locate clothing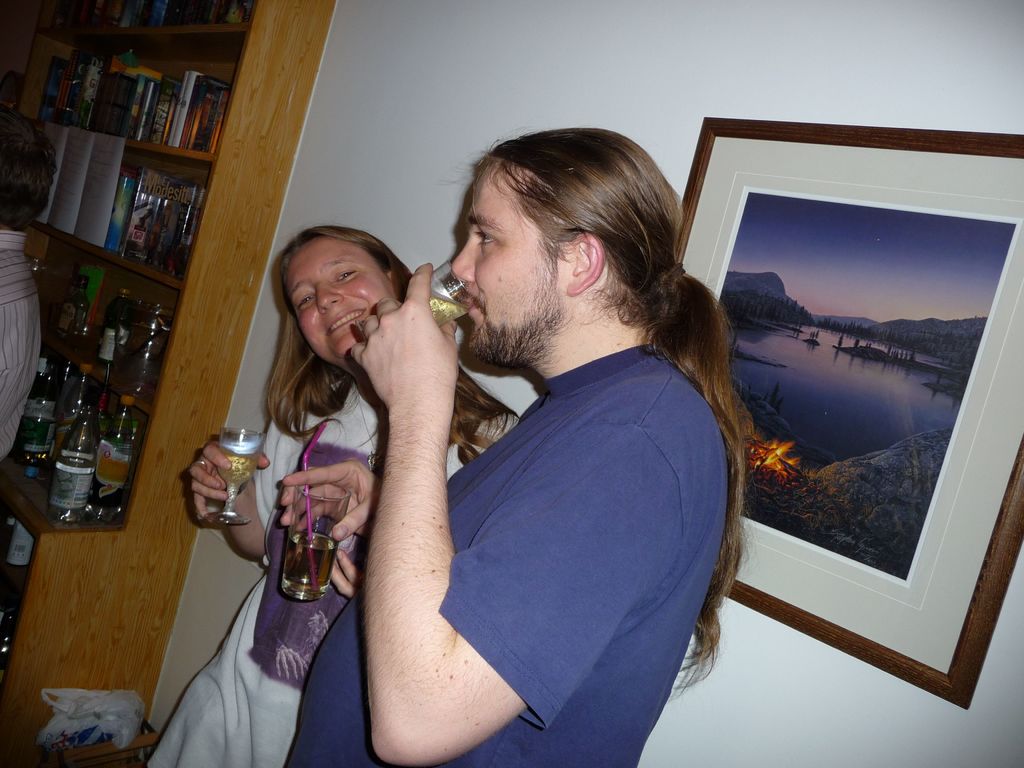
pyautogui.locateOnScreen(0, 234, 46, 463)
